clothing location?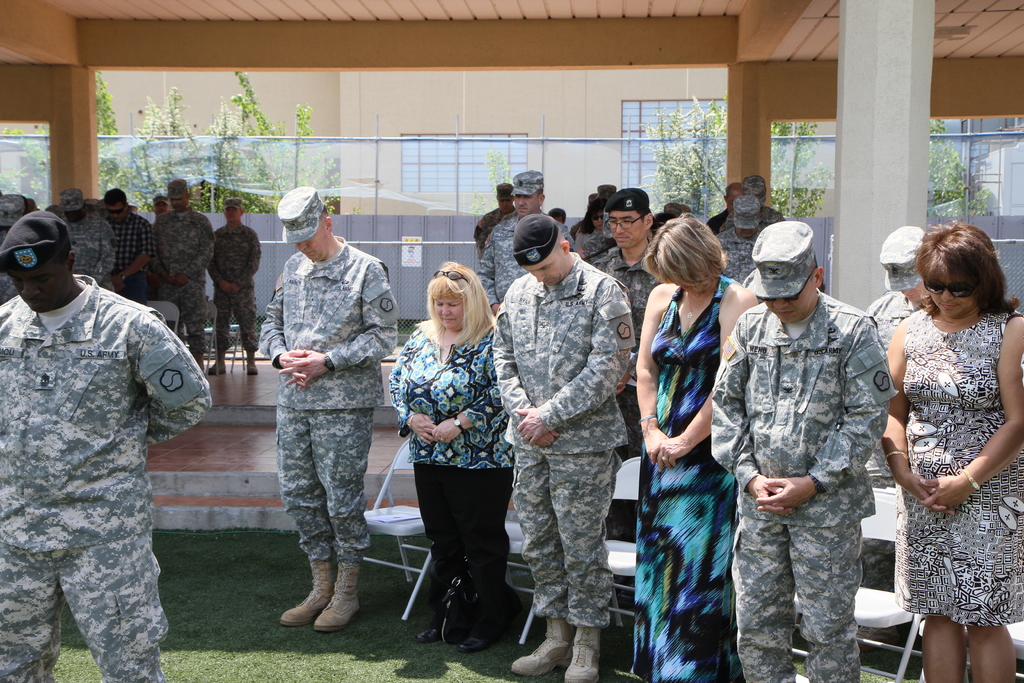
(left=483, top=210, right=565, bottom=315)
